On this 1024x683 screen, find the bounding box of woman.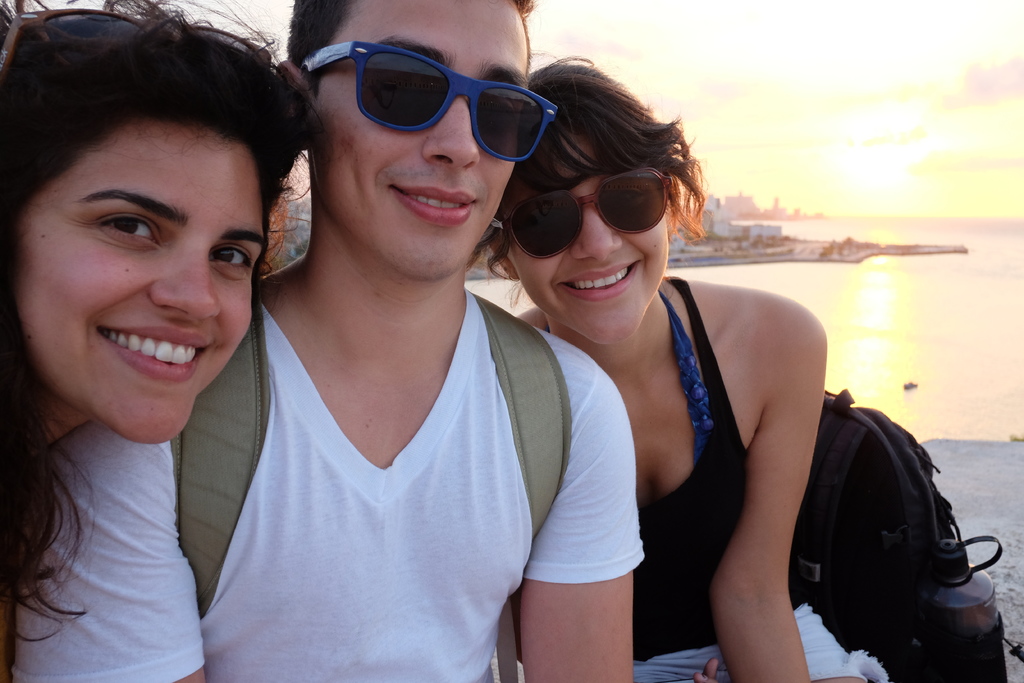
Bounding box: Rect(0, 0, 325, 682).
